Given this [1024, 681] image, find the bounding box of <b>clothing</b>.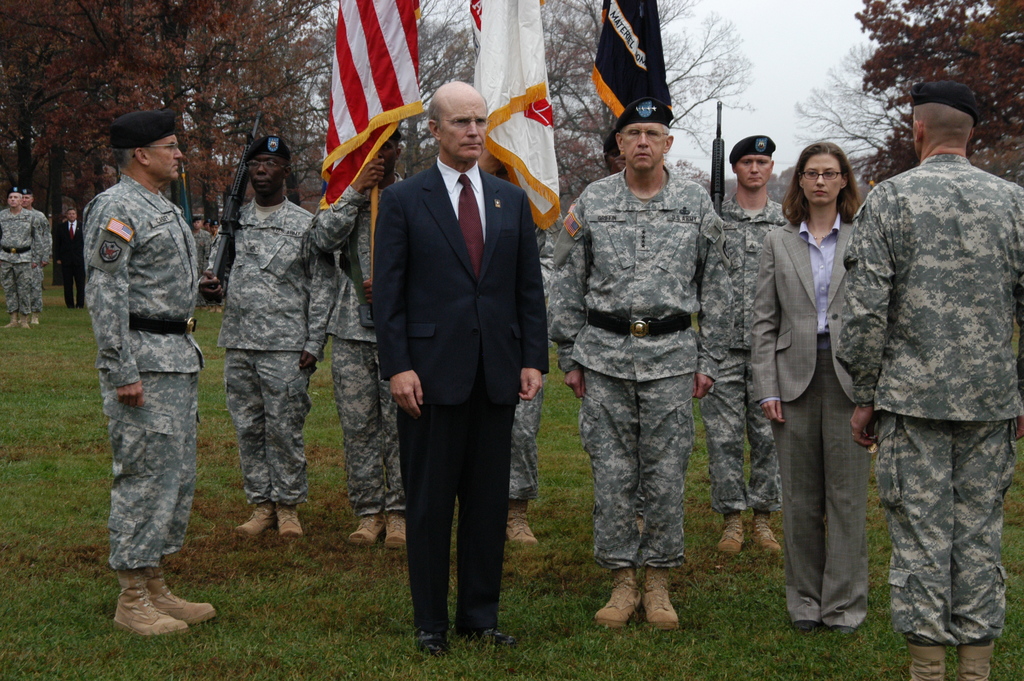
{"left": 80, "top": 174, "right": 199, "bottom": 571}.
